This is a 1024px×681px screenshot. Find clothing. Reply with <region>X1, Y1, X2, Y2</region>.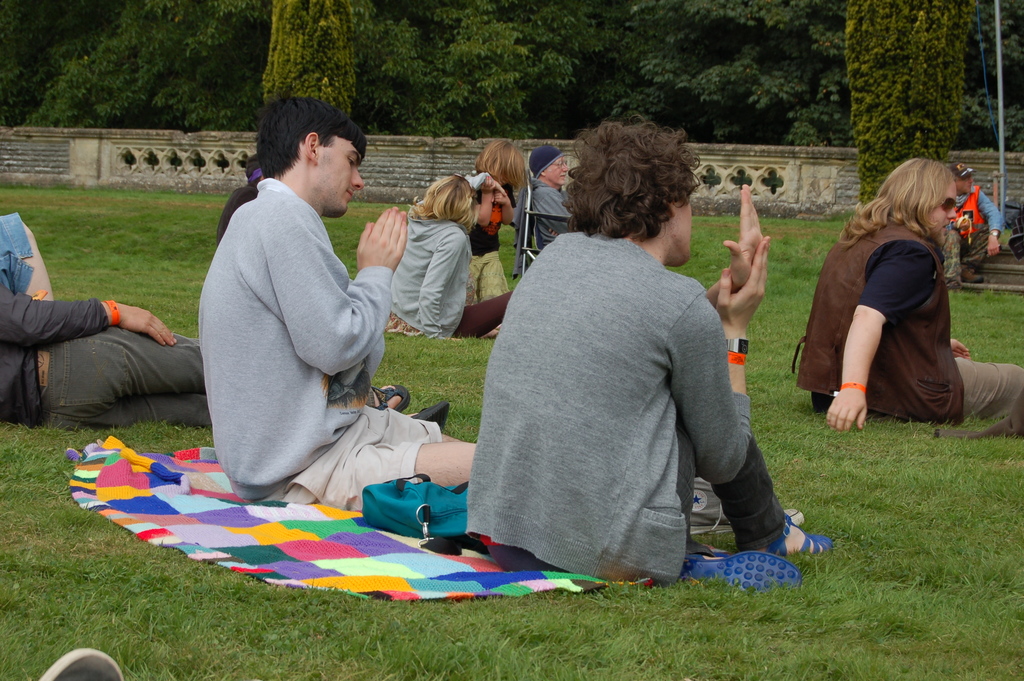
<region>0, 210, 38, 298</region>.
